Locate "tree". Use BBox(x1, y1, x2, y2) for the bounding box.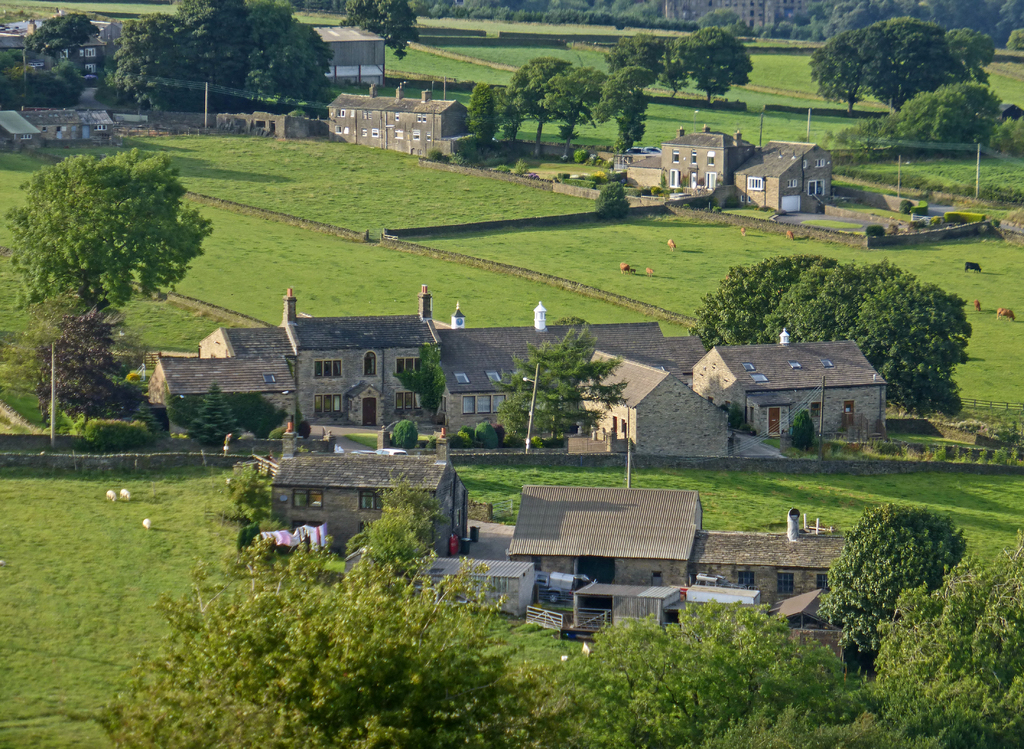
BBox(797, 410, 814, 452).
